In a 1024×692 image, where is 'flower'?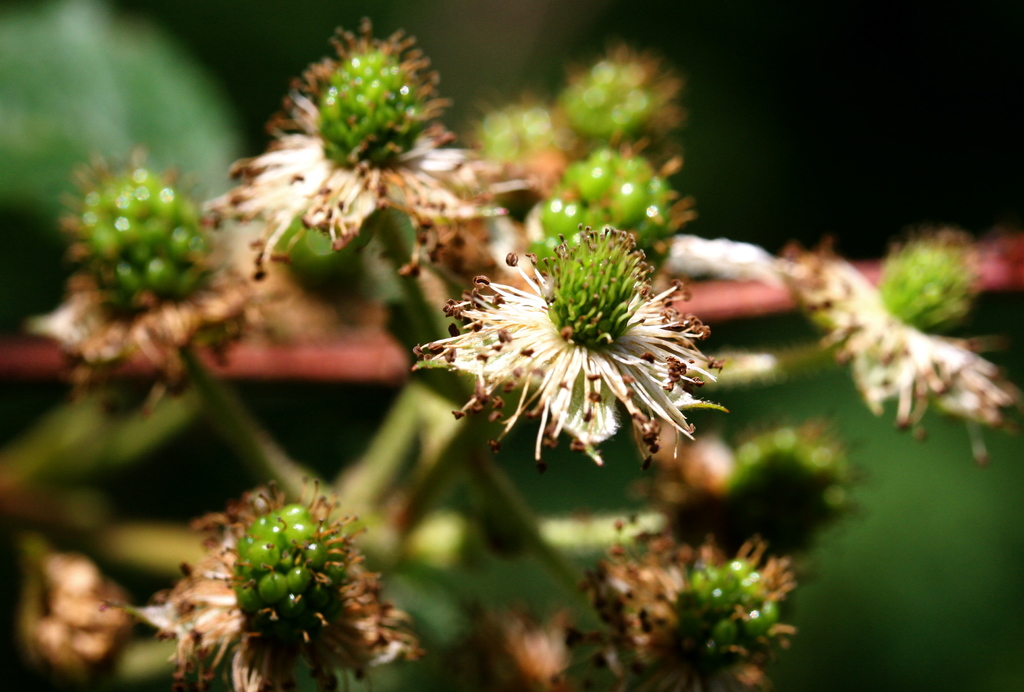
bbox=(529, 141, 687, 282).
